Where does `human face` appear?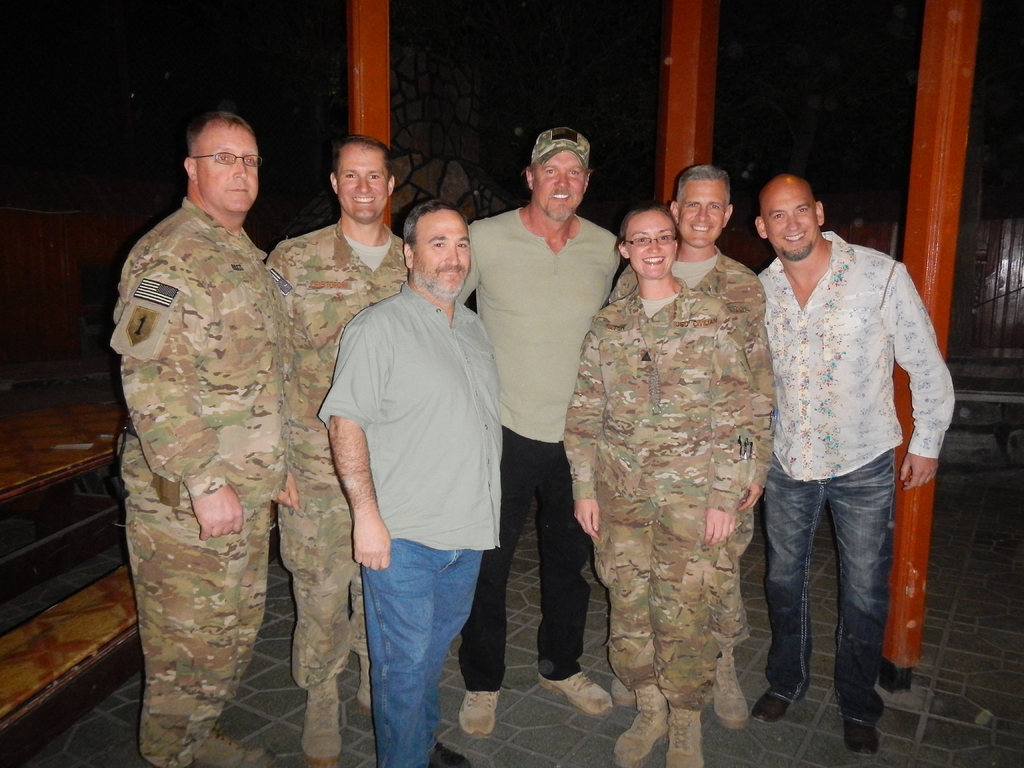
Appears at Rect(769, 187, 819, 253).
